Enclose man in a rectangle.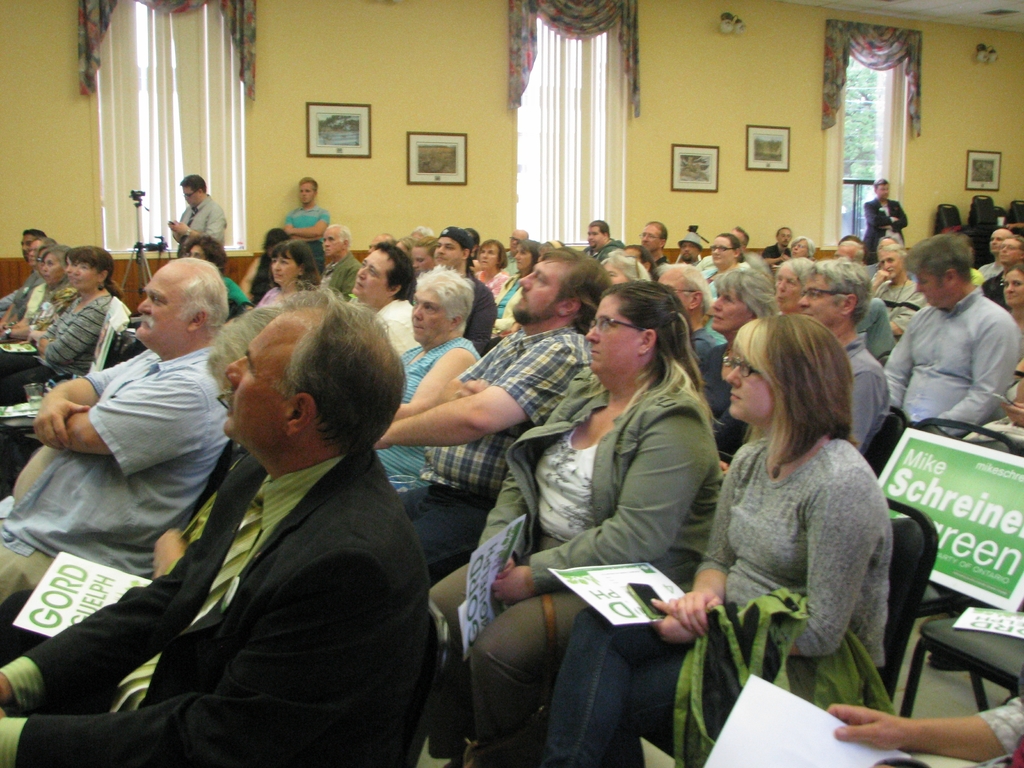
rect(369, 229, 396, 249).
